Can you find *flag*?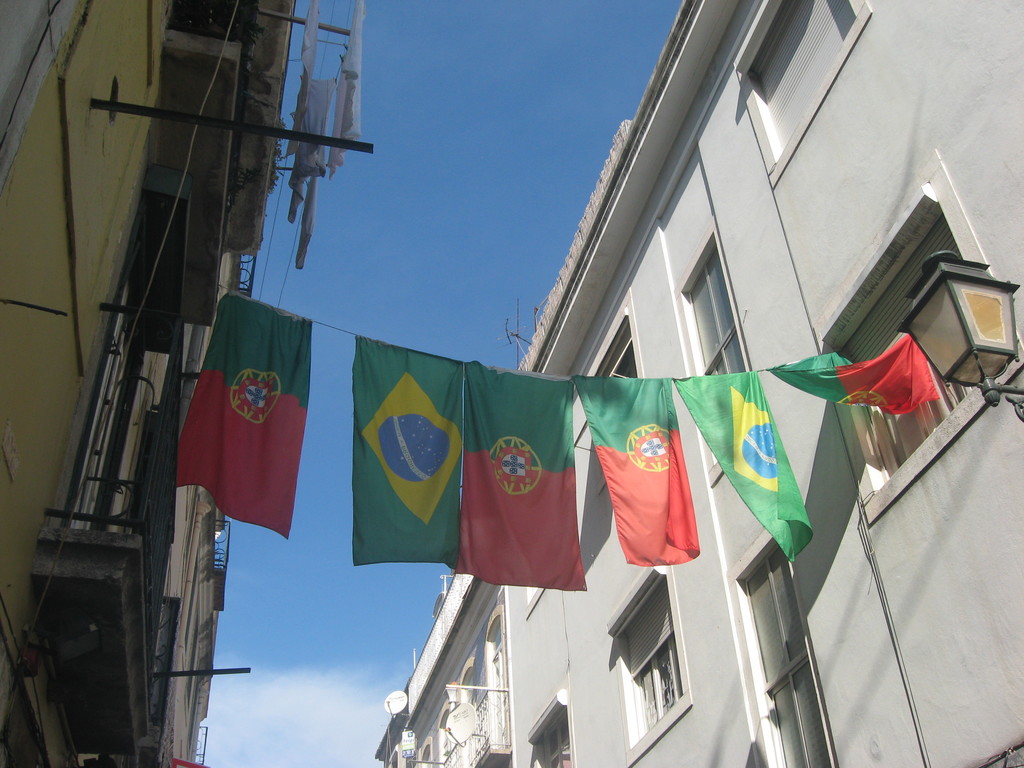
Yes, bounding box: rect(577, 376, 703, 559).
